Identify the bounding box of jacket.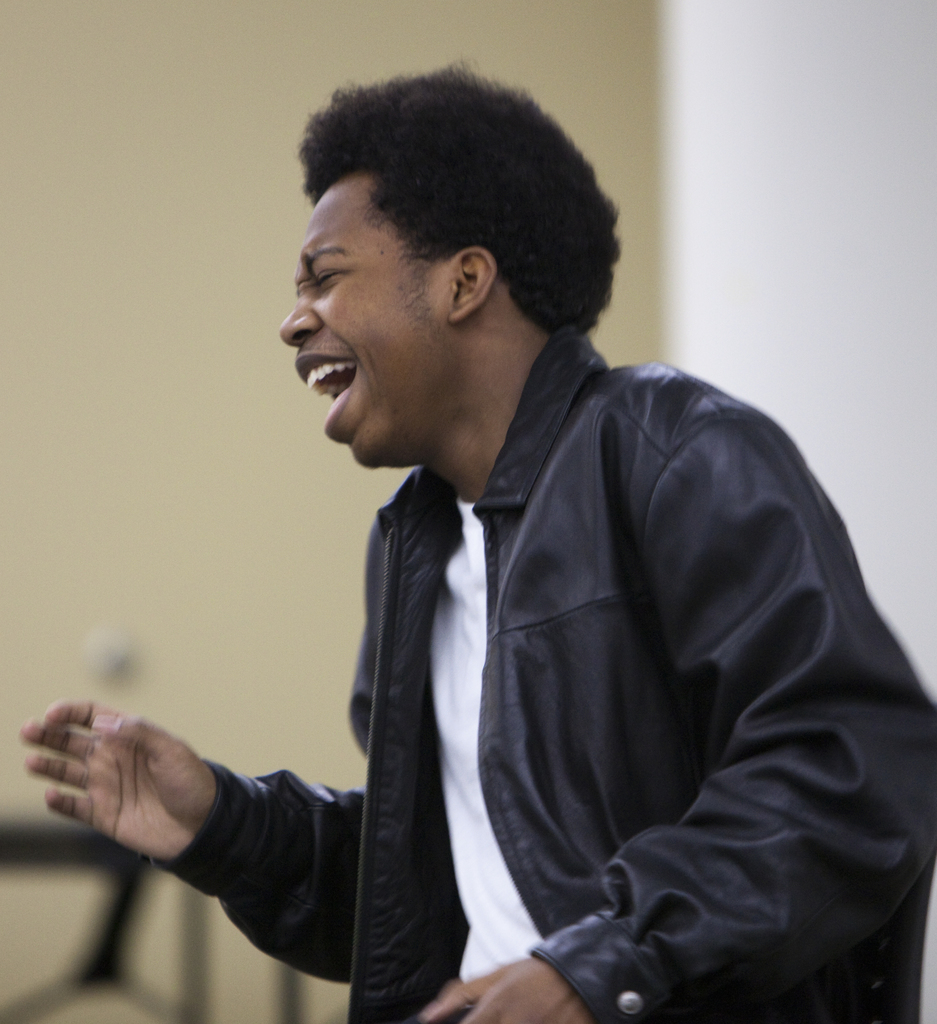
{"x1": 222, "y1": 289, "x2": 918, "y2": 1002}.
